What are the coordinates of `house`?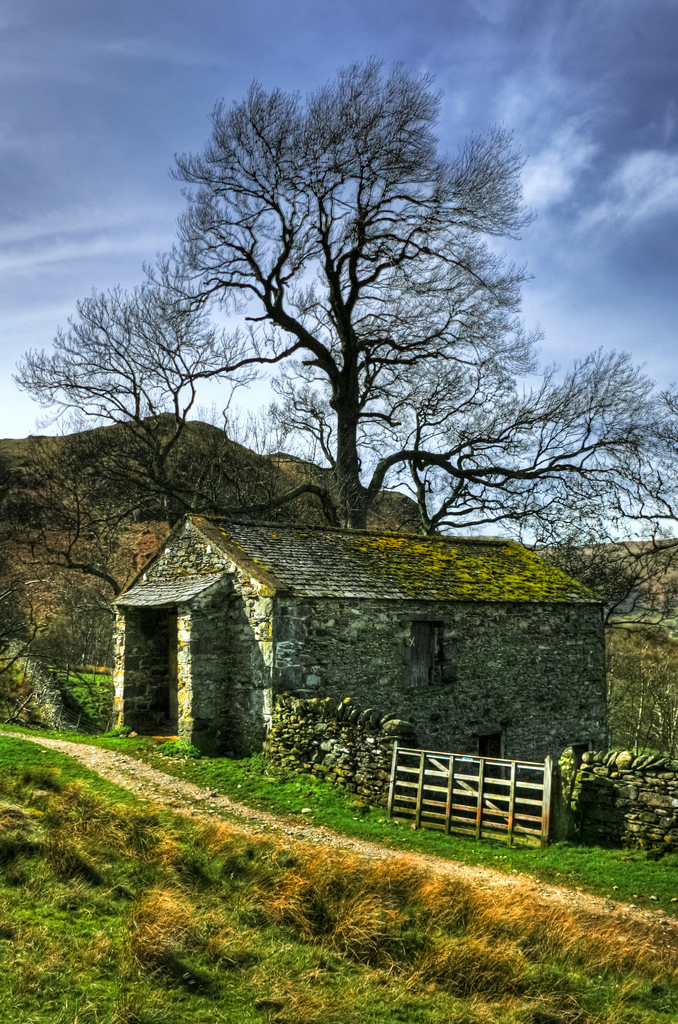
{"x1": 86, "y1": 475, "x2": 612, "y2": 774}.
